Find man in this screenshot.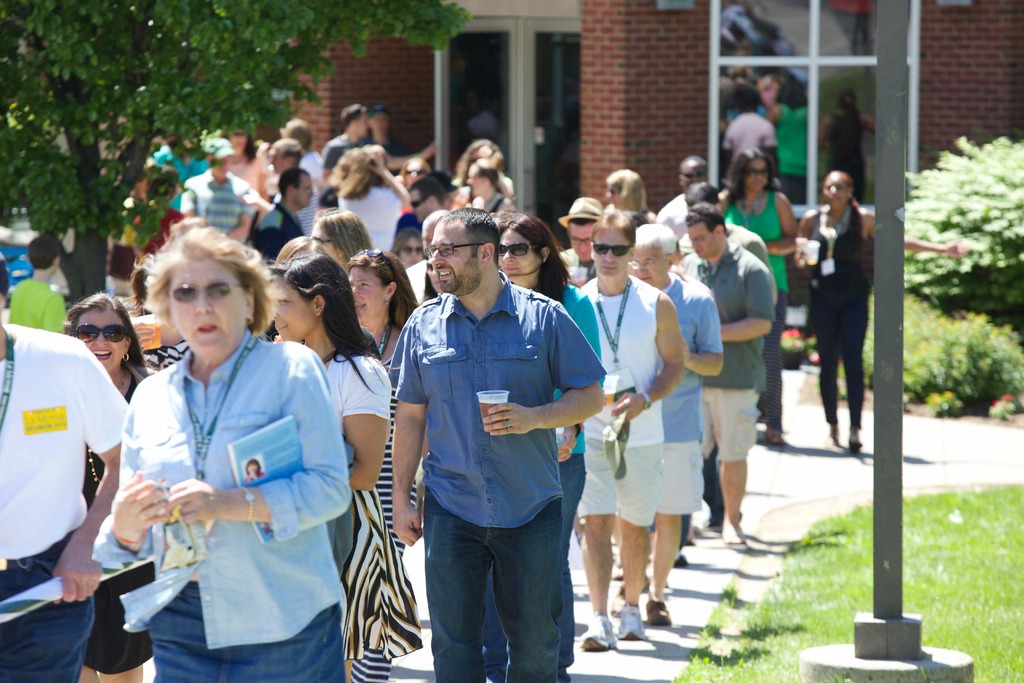
The bounding box for man is <box>404,207,451,305</box>.
